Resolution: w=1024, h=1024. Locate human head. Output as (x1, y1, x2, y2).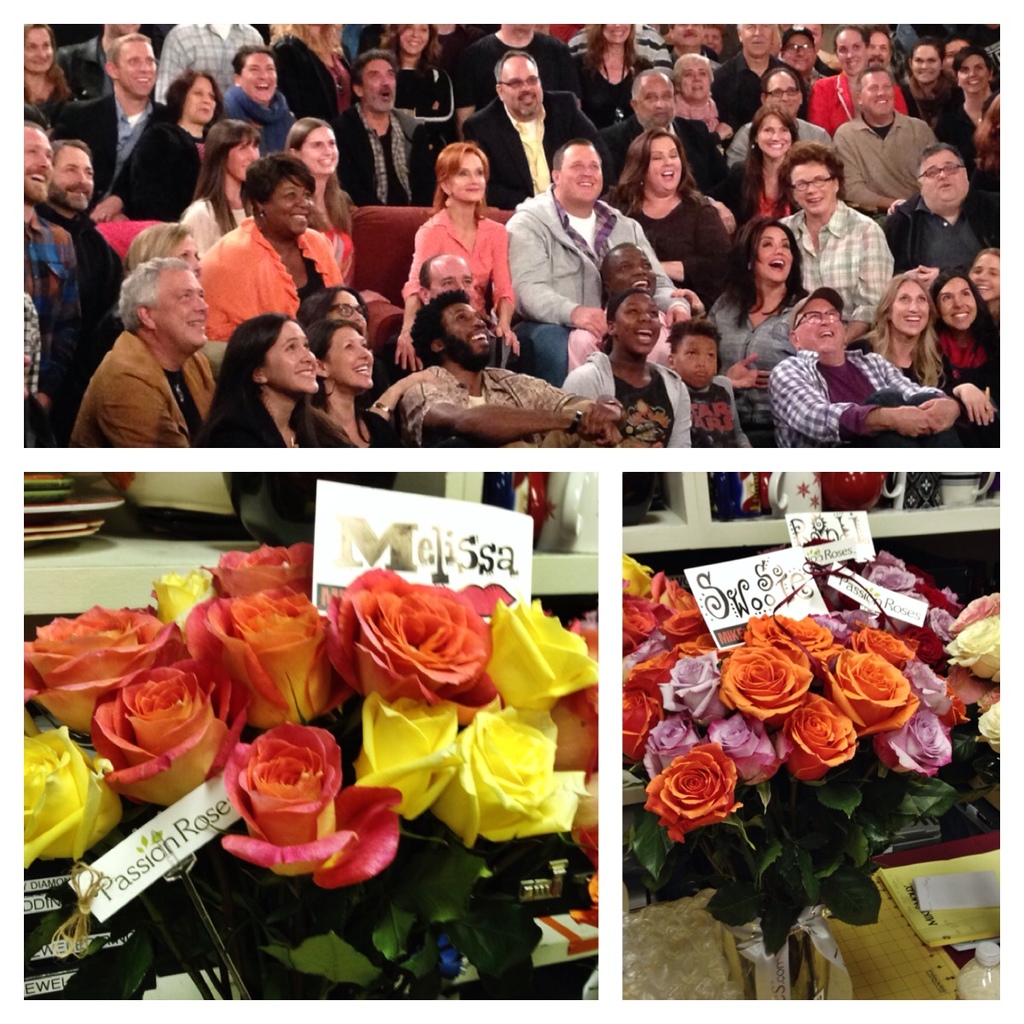
(120, 255, 211, 347).
